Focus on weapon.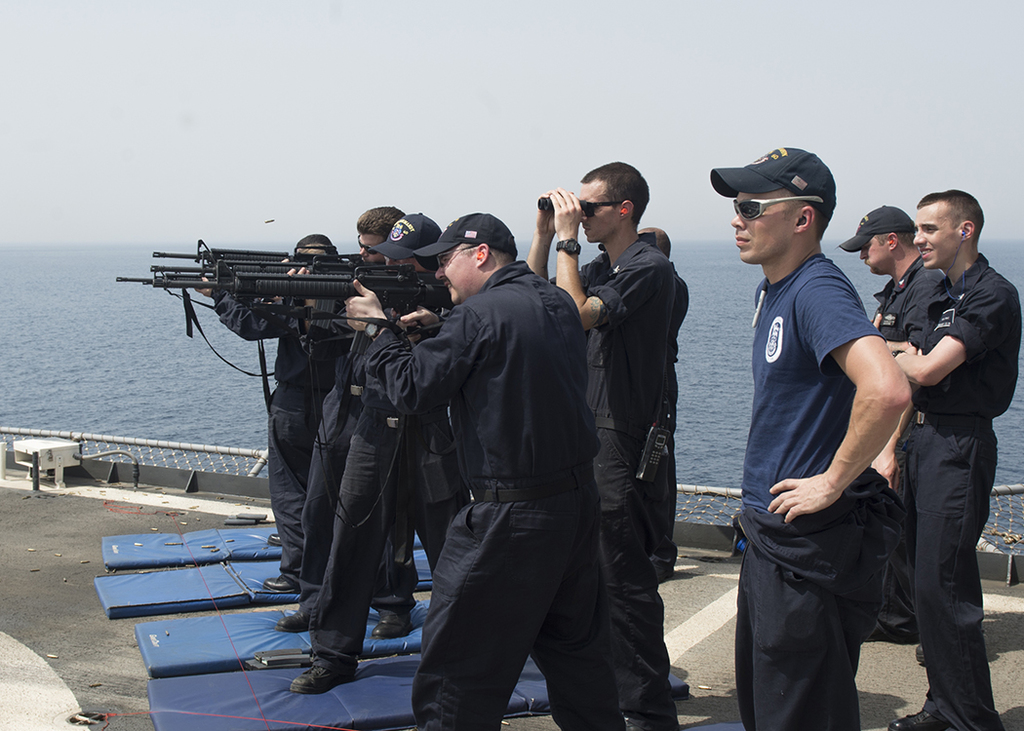
Focused at locate(147, 250, 369, 282).
